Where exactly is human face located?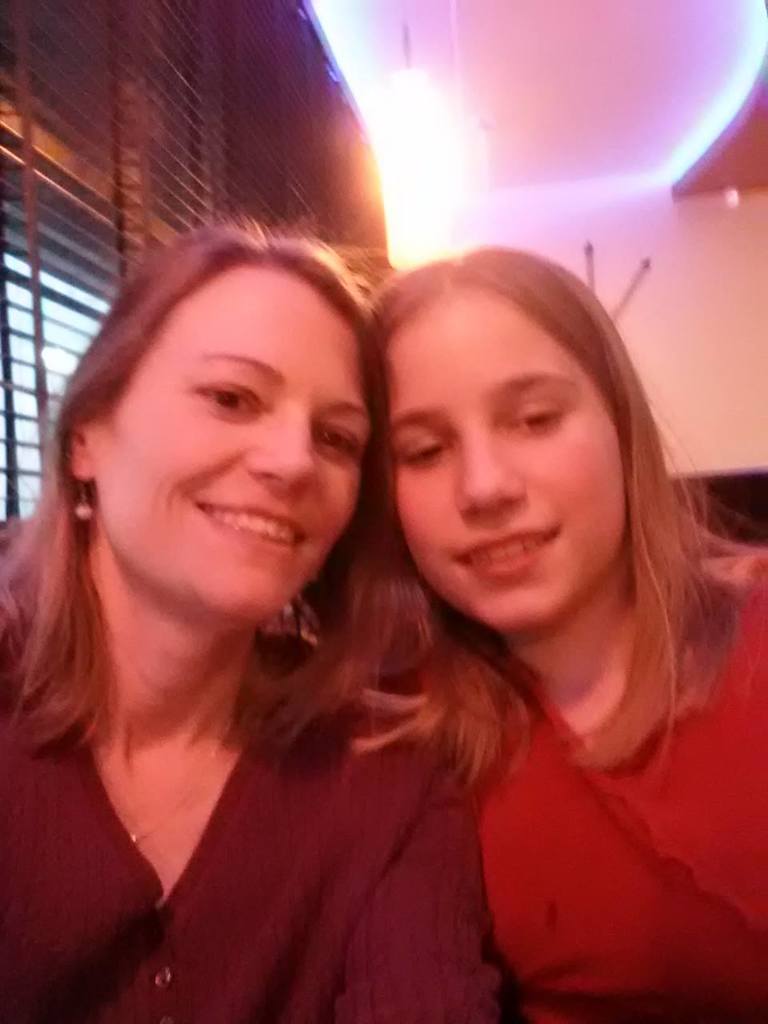
Its bounding box is select_region(385, 285, 628, 632).
